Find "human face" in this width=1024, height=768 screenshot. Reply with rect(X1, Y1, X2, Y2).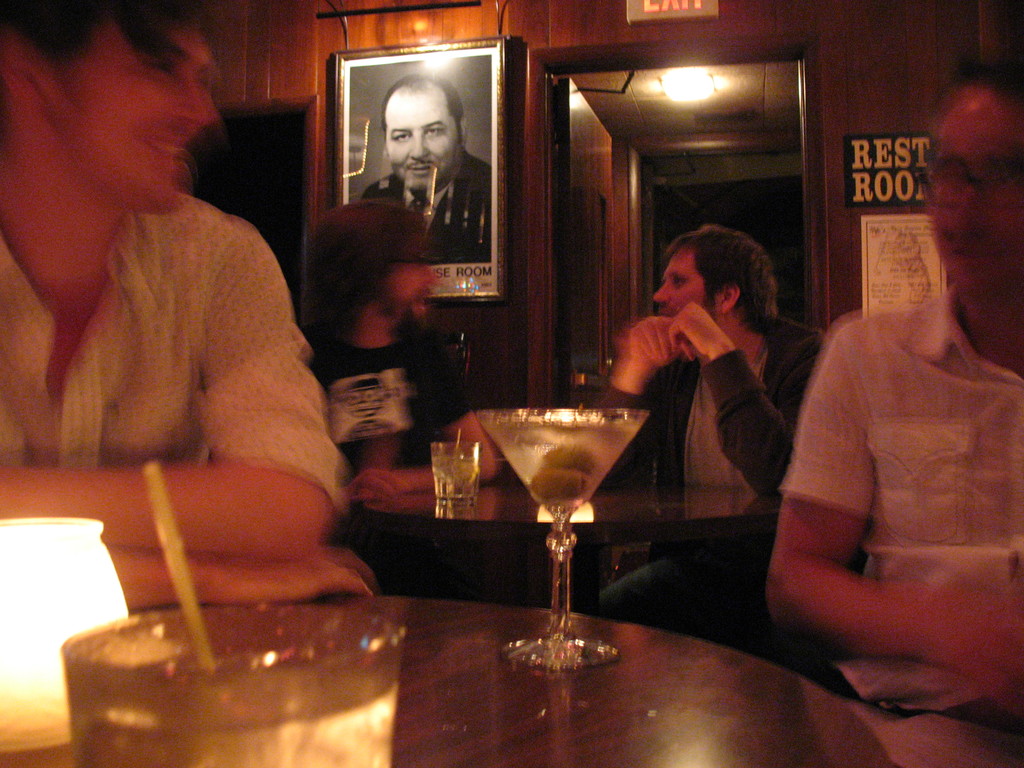
rect(54, 22, 219, 207).
